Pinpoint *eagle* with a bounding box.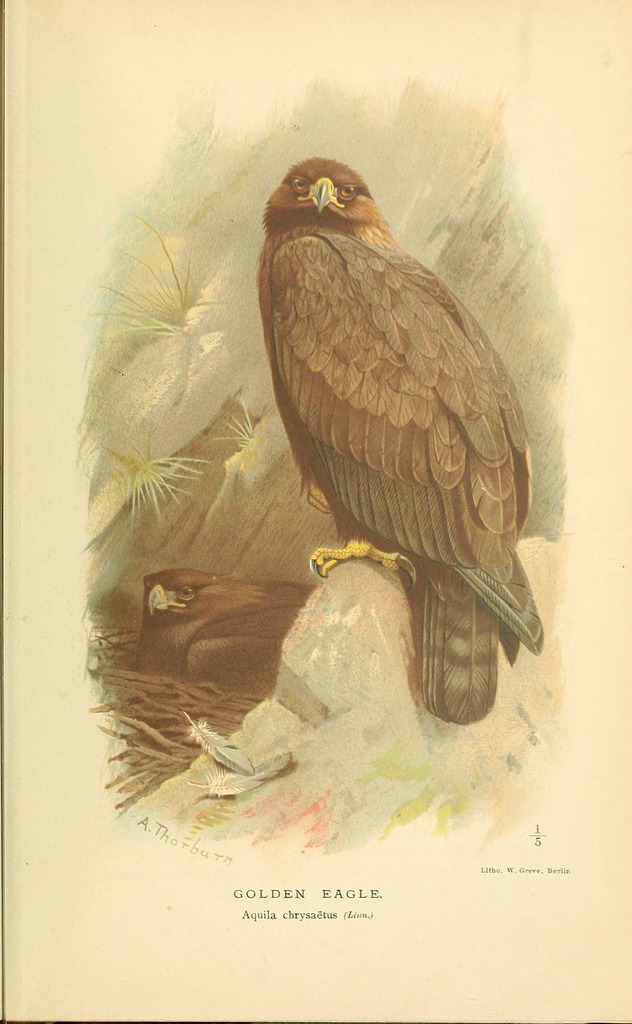
257:154:555:729.
